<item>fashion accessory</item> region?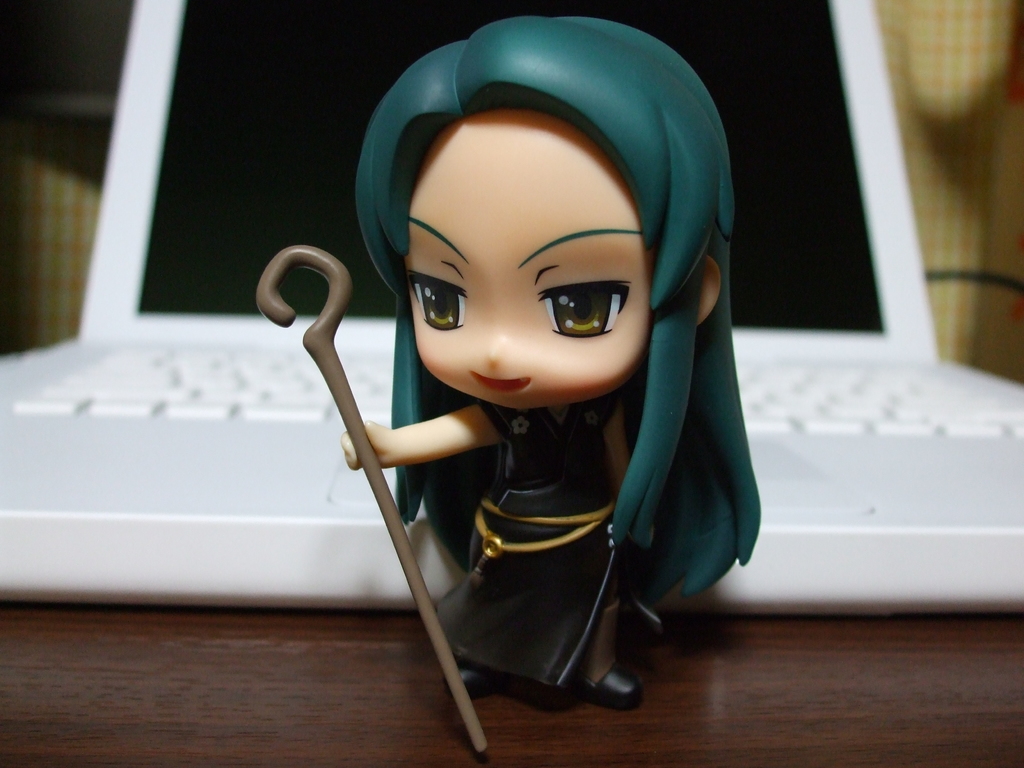
pyautogui.locateOnScreen(447, 664, 484, 698)
